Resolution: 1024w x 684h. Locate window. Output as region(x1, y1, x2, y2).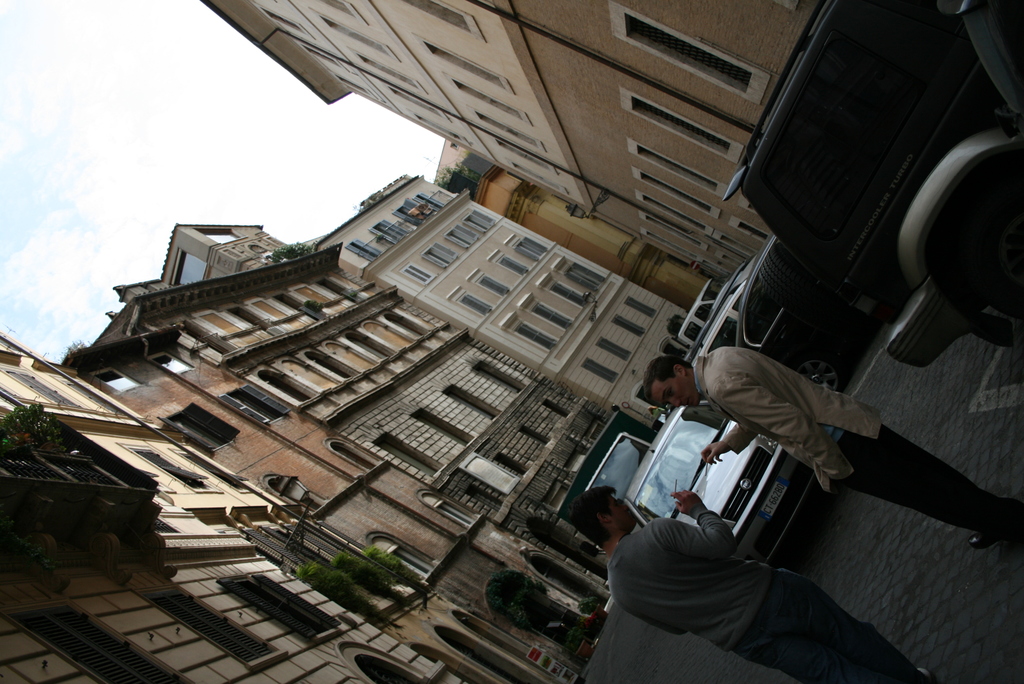
region(422, 494, 474, 532).
